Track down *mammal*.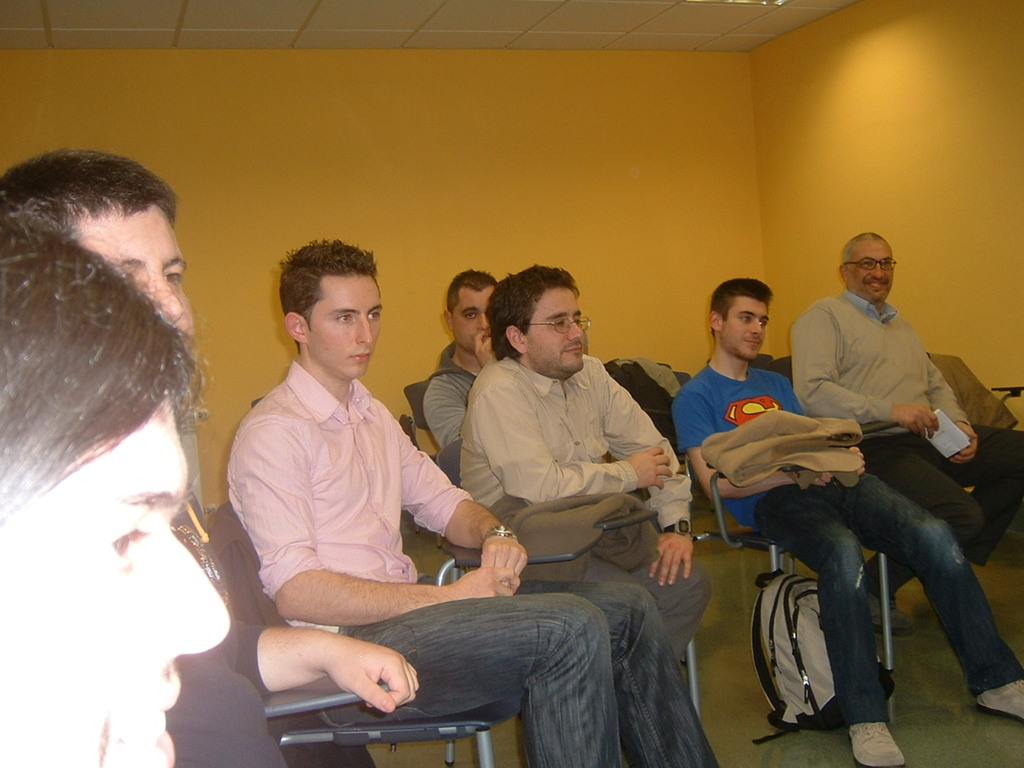
Tracked to [791, 231, 1023, 631].
